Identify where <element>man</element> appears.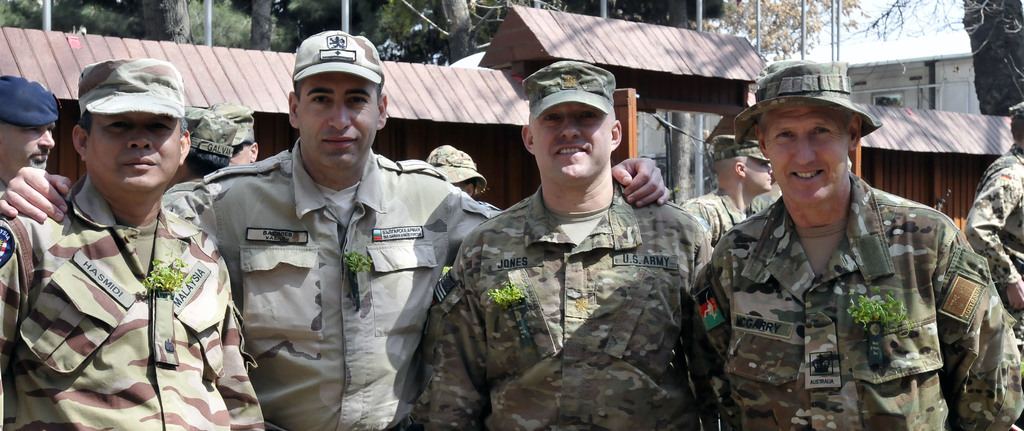
Appears at bbox=(0, 69, 60, 185).
